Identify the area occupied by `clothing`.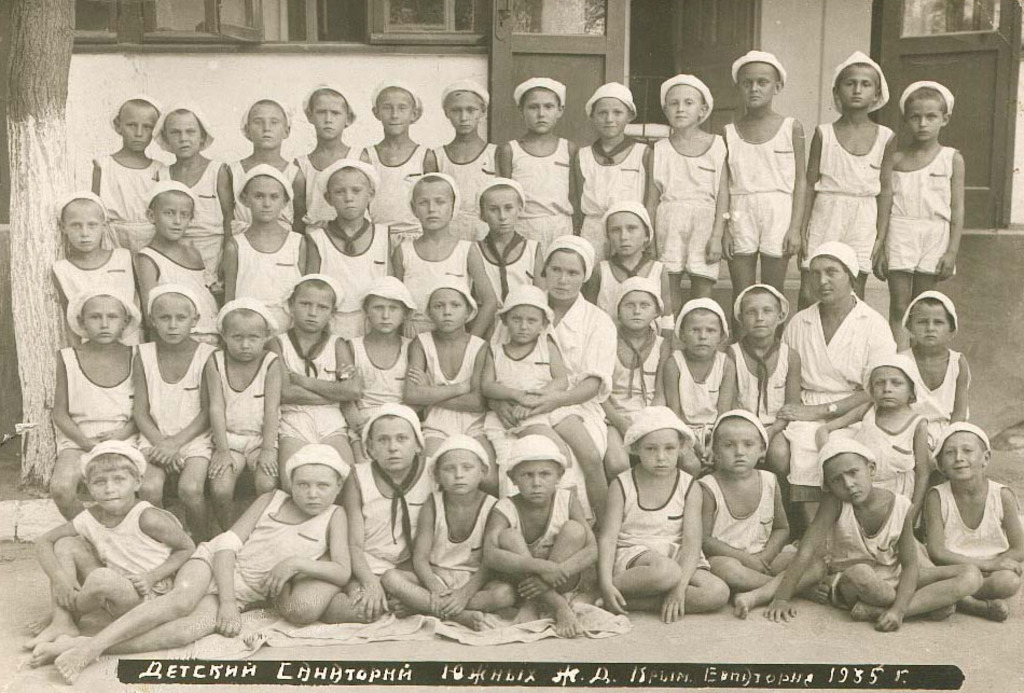
Area: (left=135, top=341, right=215, bottom=462).
